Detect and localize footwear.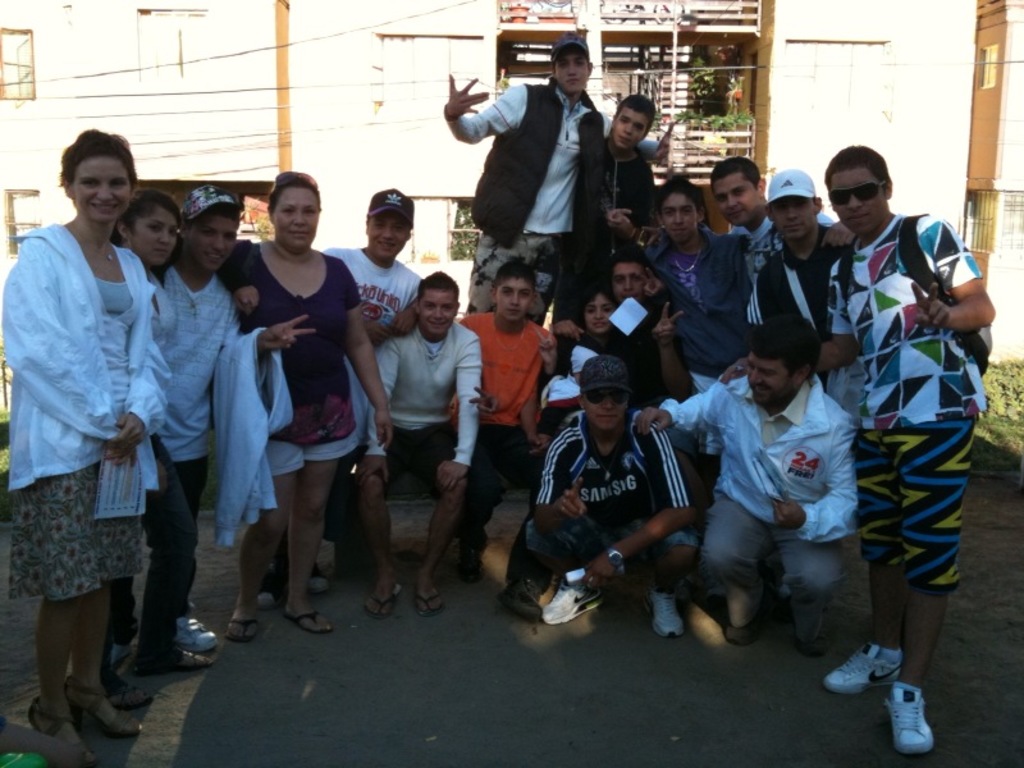
Localized at bbox(134, 644, 209, 672).
